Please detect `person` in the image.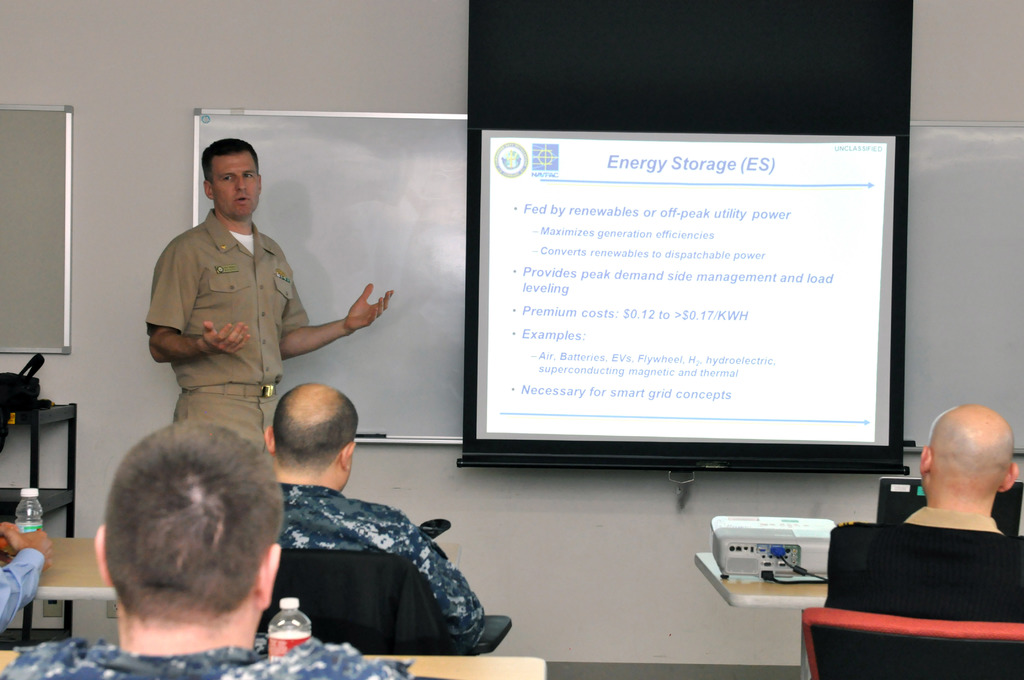
<box>253,387,486,649</box>.
